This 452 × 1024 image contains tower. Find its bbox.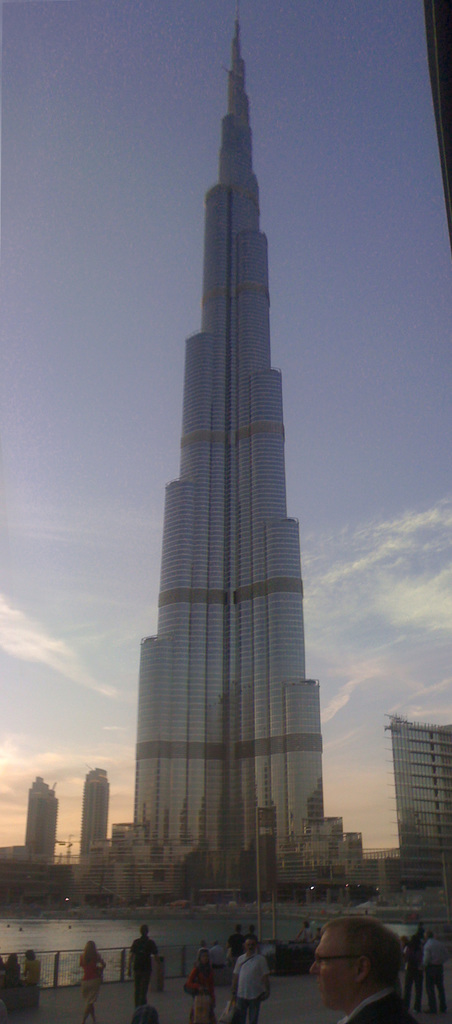
(x1=88, y1=1, x2=362, y2=874).
